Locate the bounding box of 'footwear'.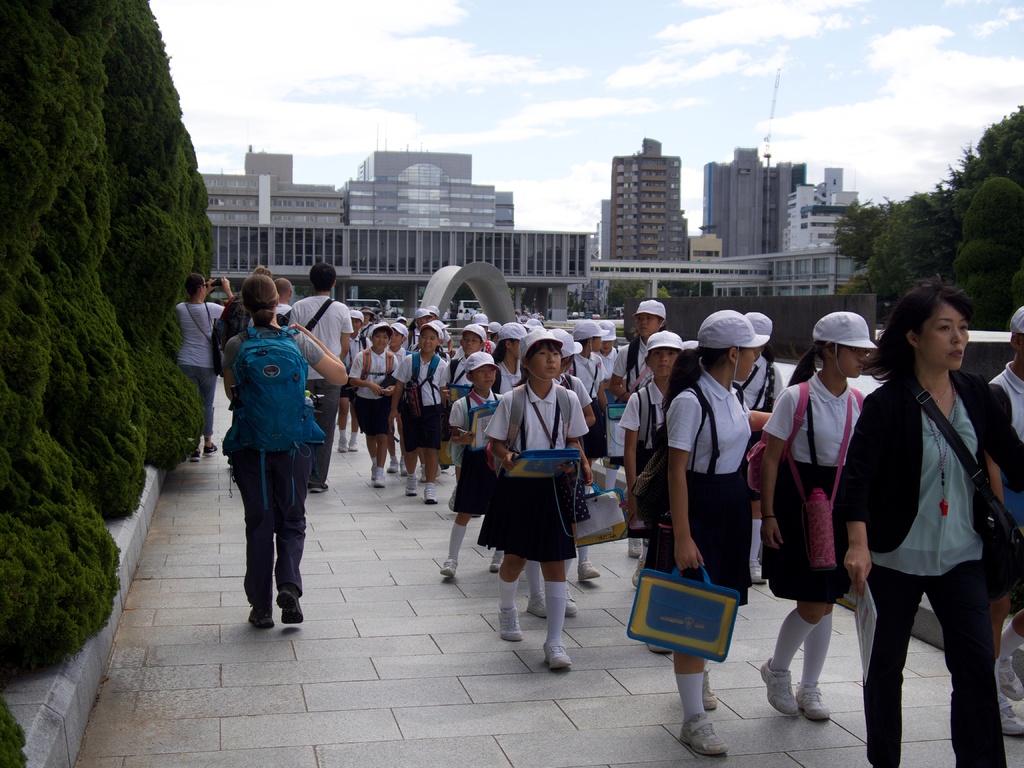
Bounding box: bbox(1000, 693, 1023, 743).
